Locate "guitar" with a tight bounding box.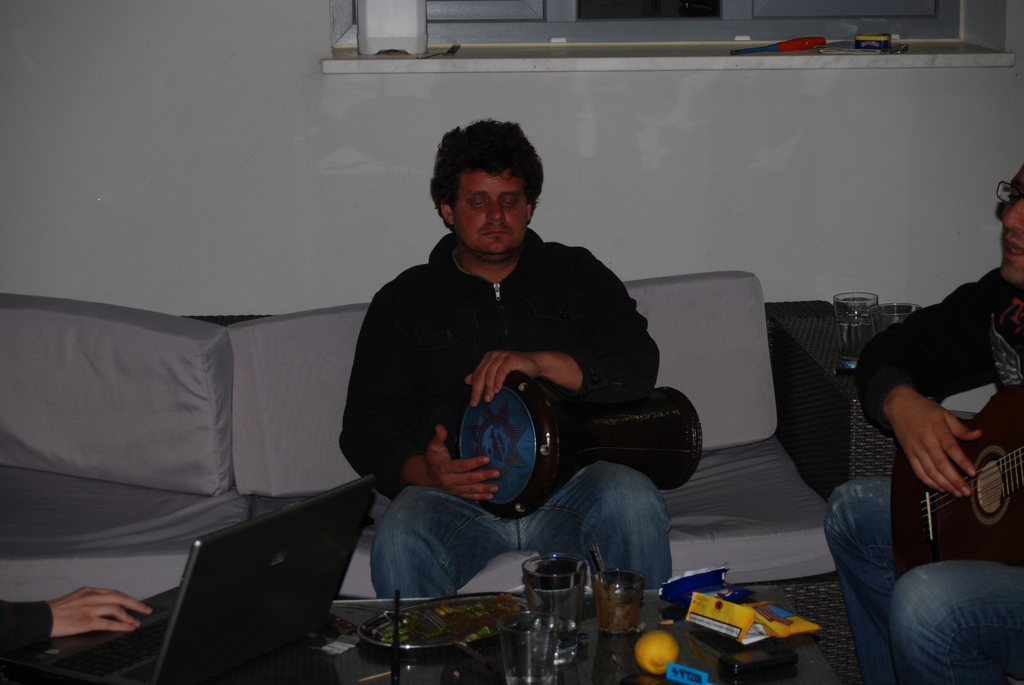
<box>886,388,1023,581</box>.
